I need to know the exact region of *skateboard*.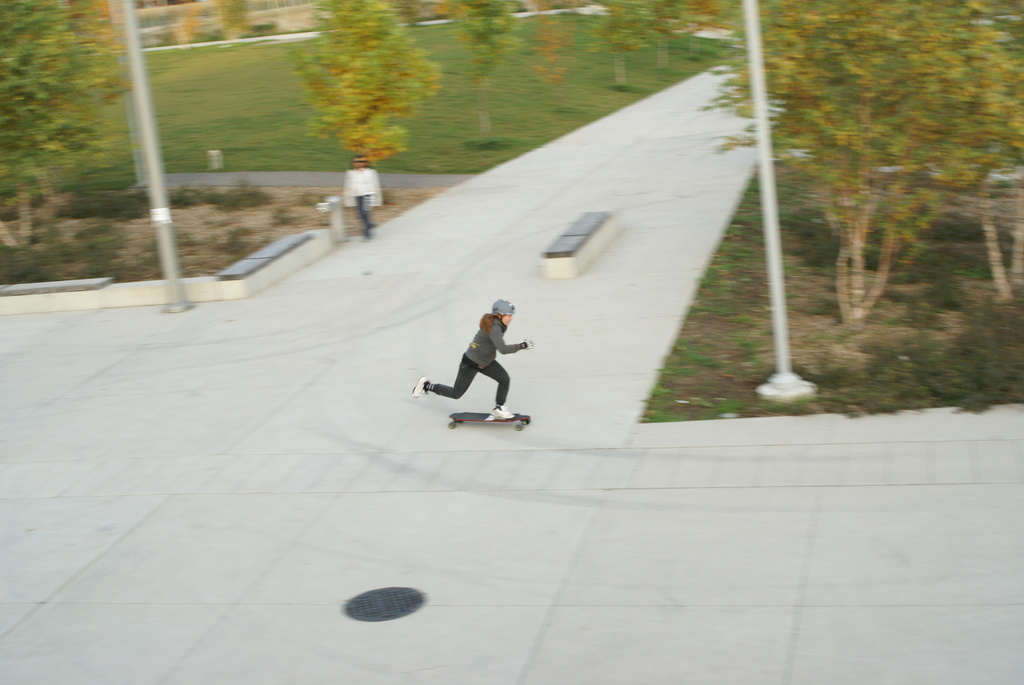
Region: Rect(448, 413, 531, 430).
